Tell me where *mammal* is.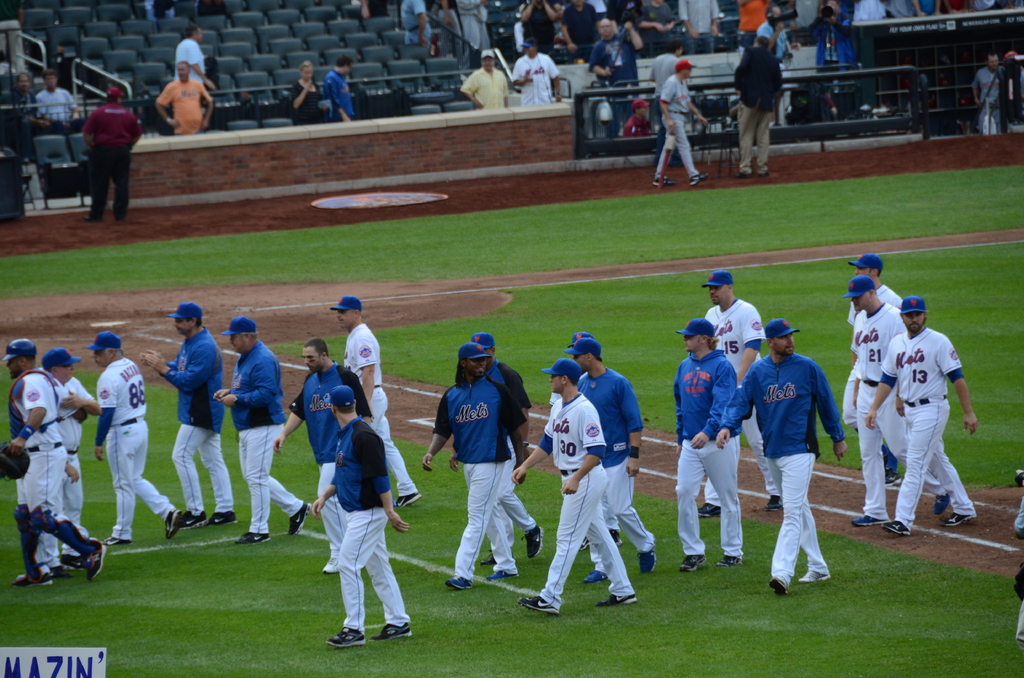
*mammal* is at (x1=671, y1=316, x2=745, y2=570).
